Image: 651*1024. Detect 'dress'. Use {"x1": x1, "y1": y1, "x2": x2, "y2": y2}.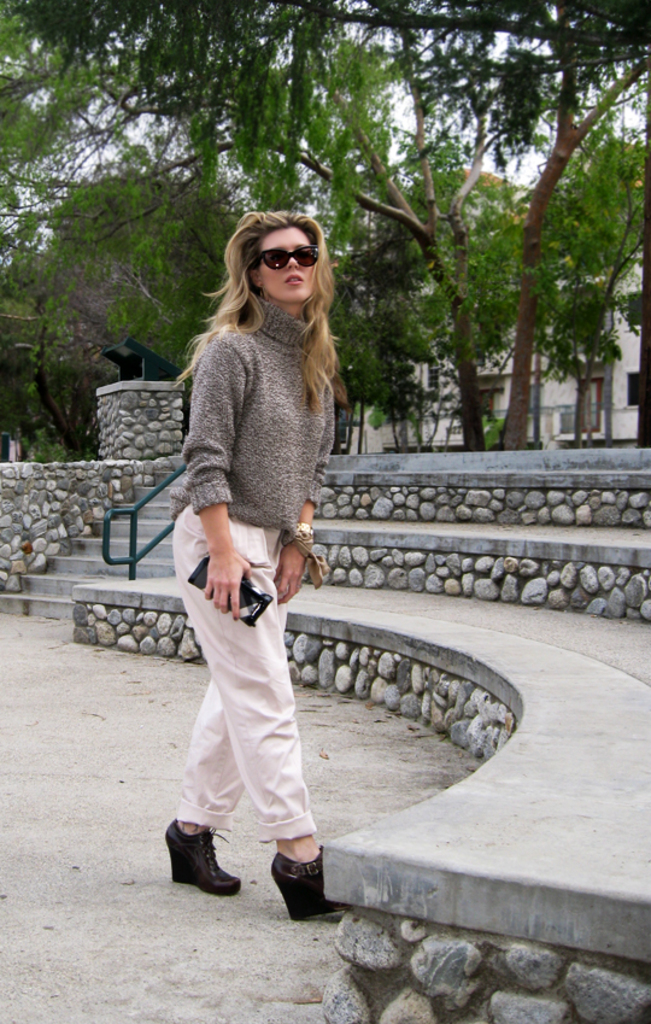
{"x1": 149, "y1": 263, "x2": 341, "y2": 772}.
